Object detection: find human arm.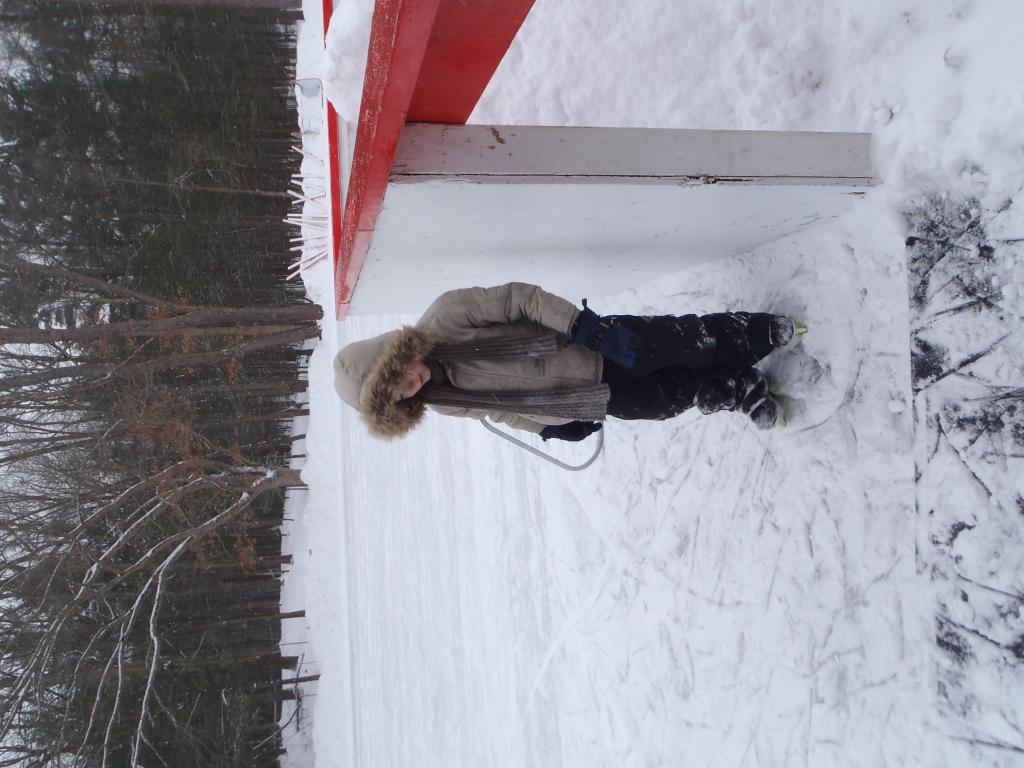
box=[429, 284, 639, 365].
